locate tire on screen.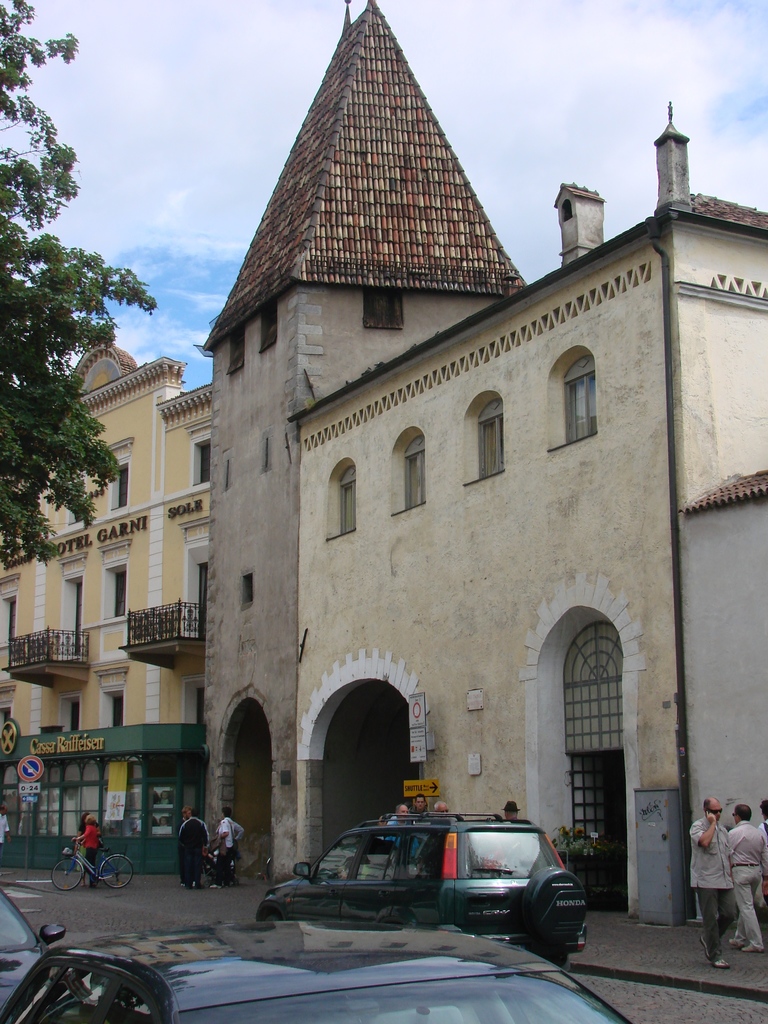
On screen at (45,856,98,890).
